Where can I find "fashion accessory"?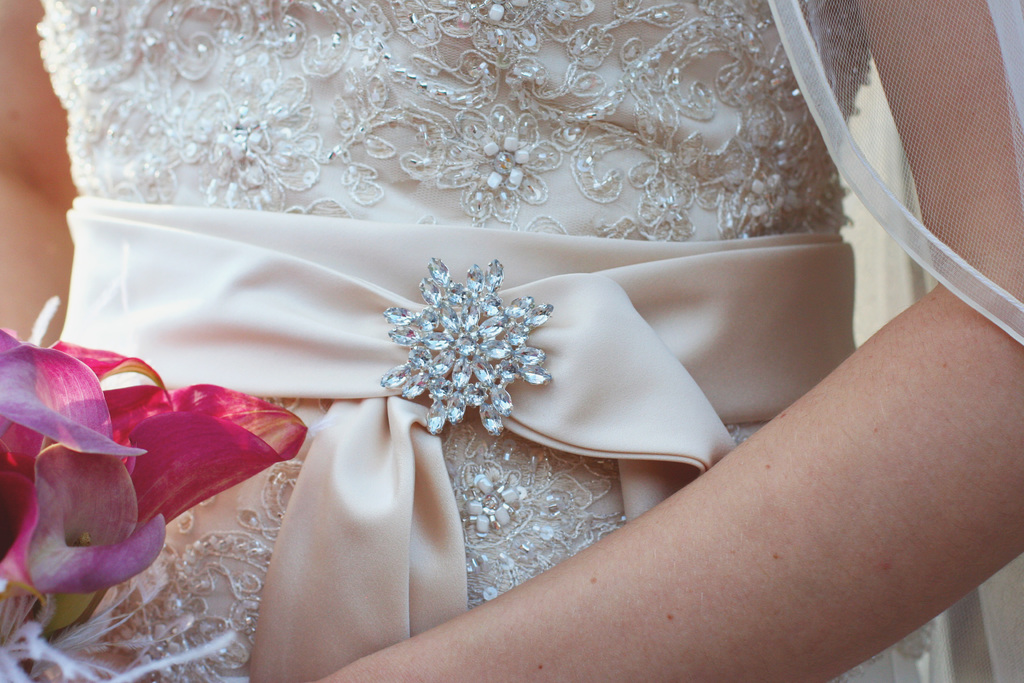
You can find it at [left=373, top=264, right=550, bottom=429].
